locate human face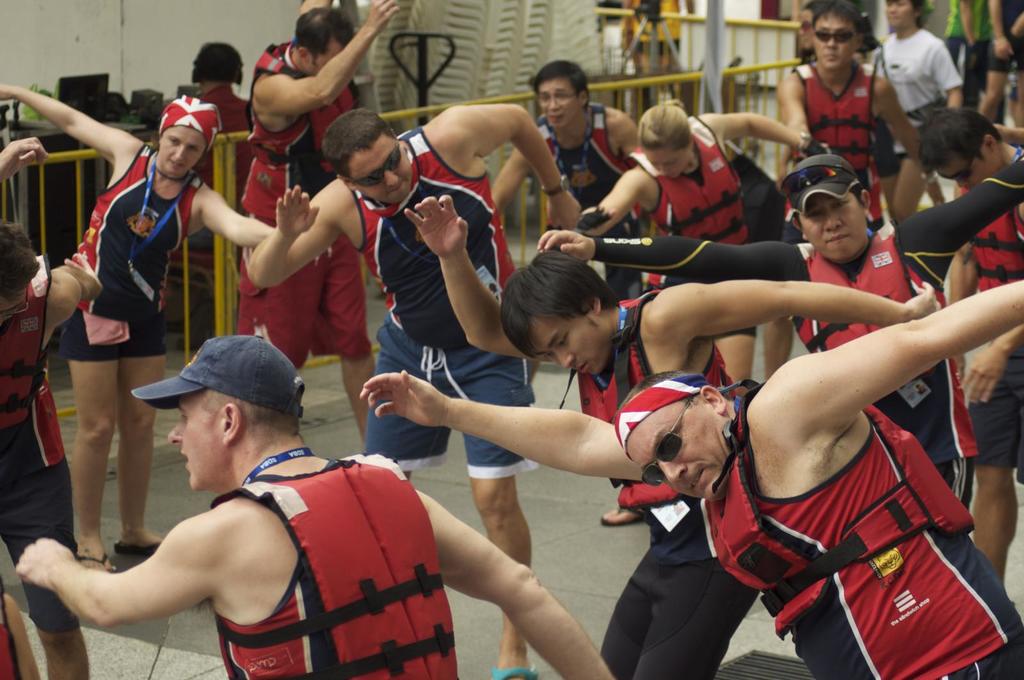
[799,195,870,265]
